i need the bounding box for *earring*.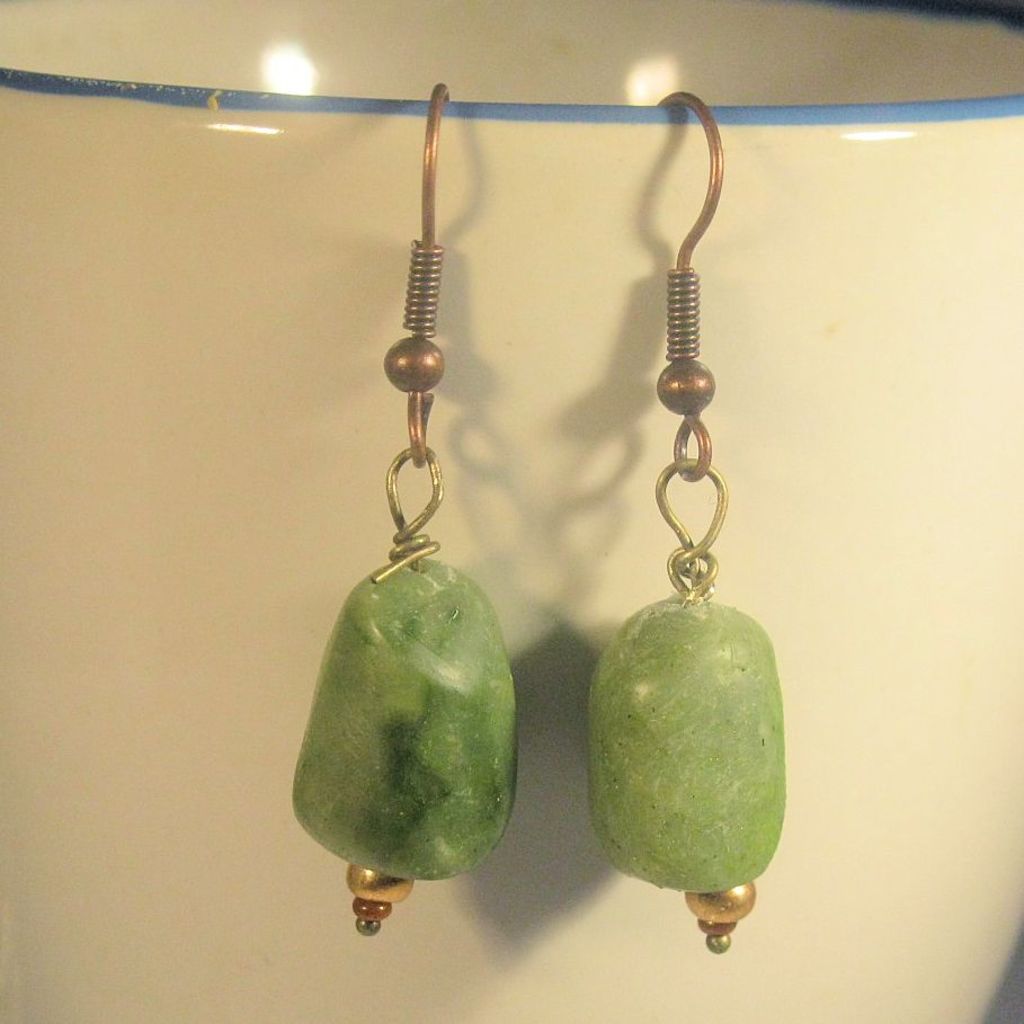
Here it is: pyautogui.locateOnScreen(585, 83, 791, 955).
